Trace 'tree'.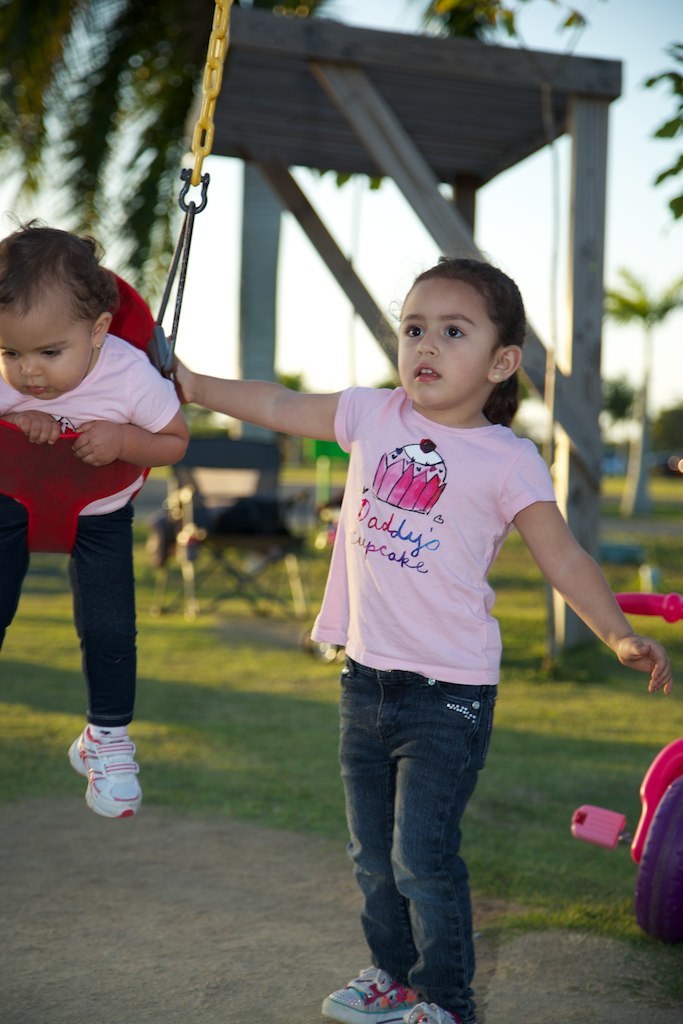
Traced to (629, 30, 682, 242).
